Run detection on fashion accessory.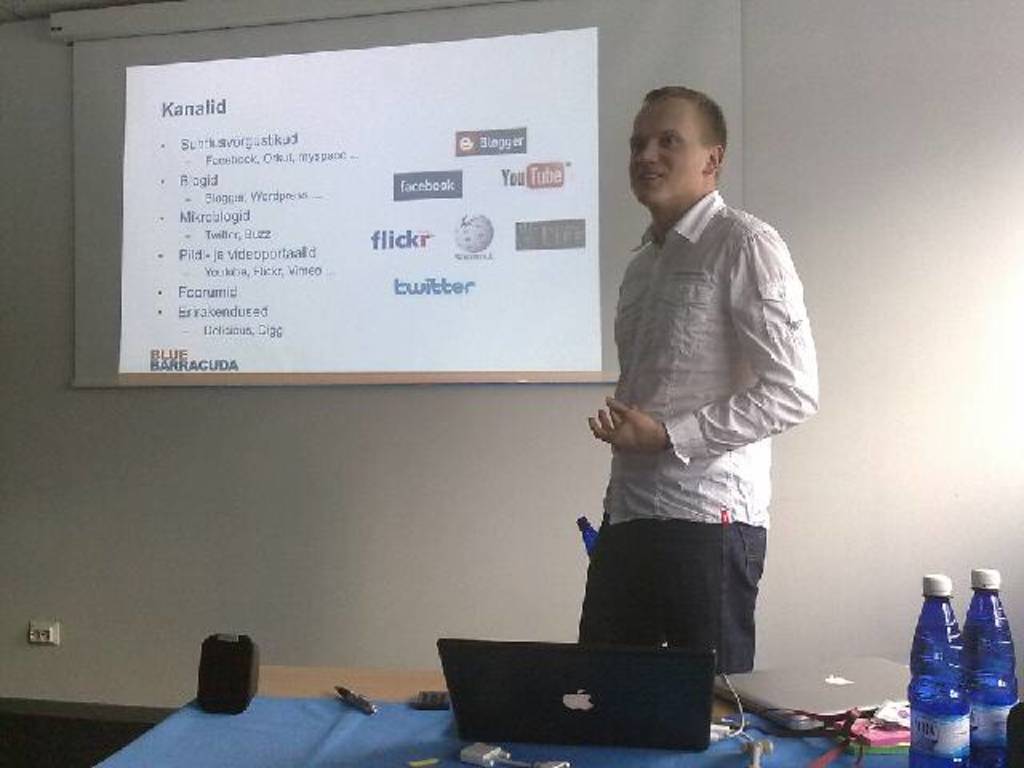
Result: box=[563, 518, 782, 682].
